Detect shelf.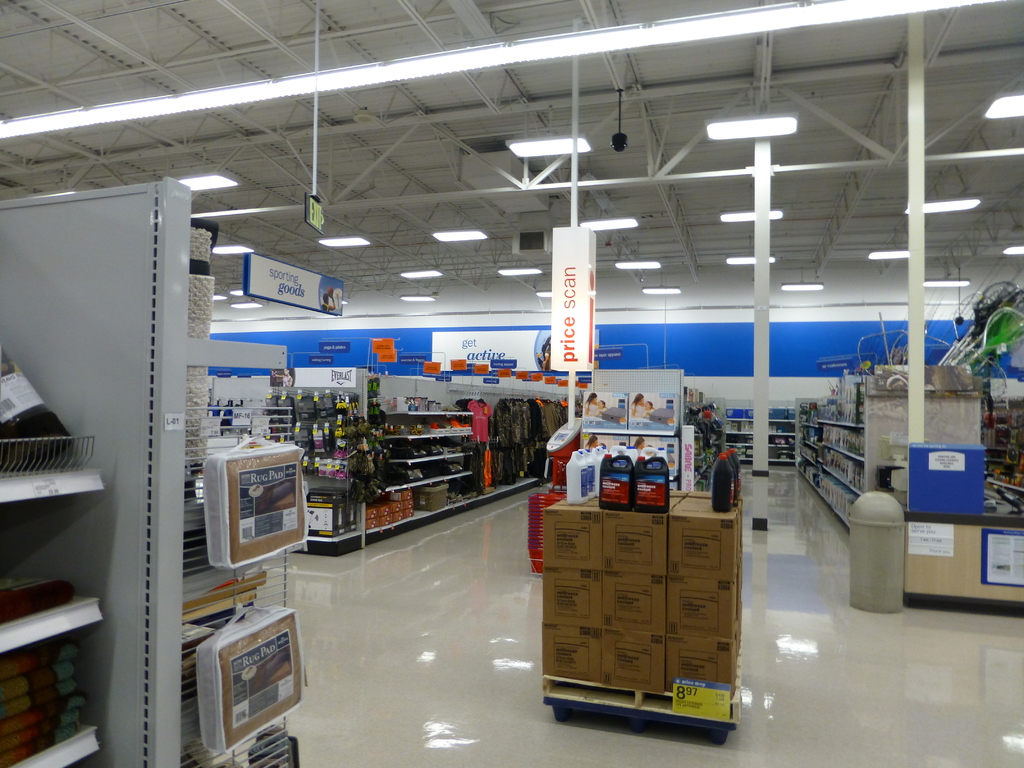
Detected at {"x1": 170, "y1": 484, "x2": 265, "y2": 604}.
